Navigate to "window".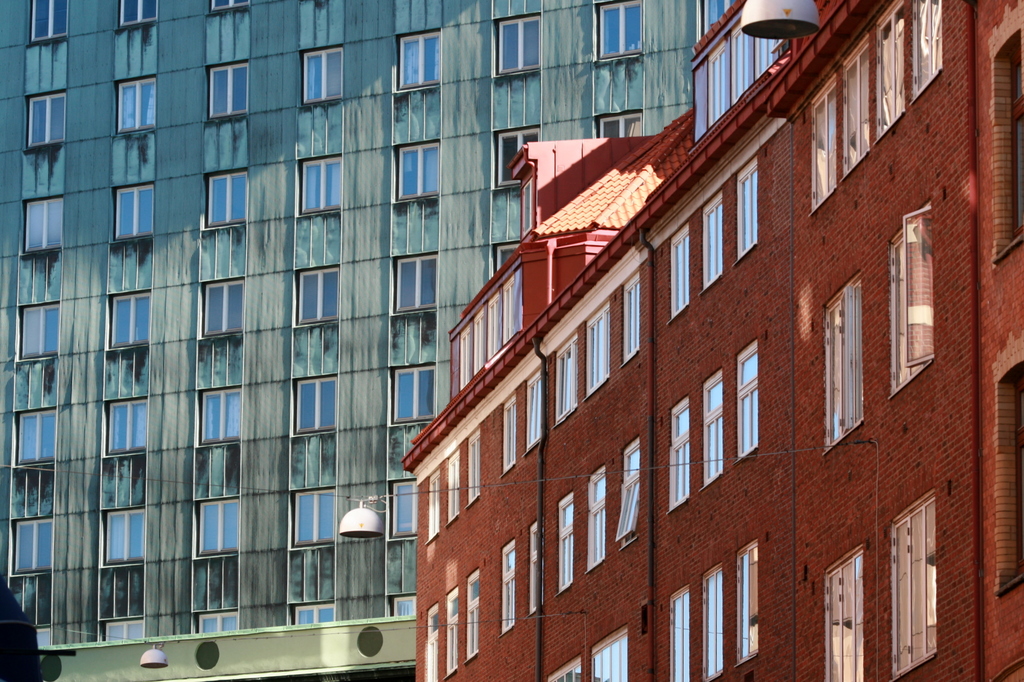
Navigation target: 524/371/543/451.
